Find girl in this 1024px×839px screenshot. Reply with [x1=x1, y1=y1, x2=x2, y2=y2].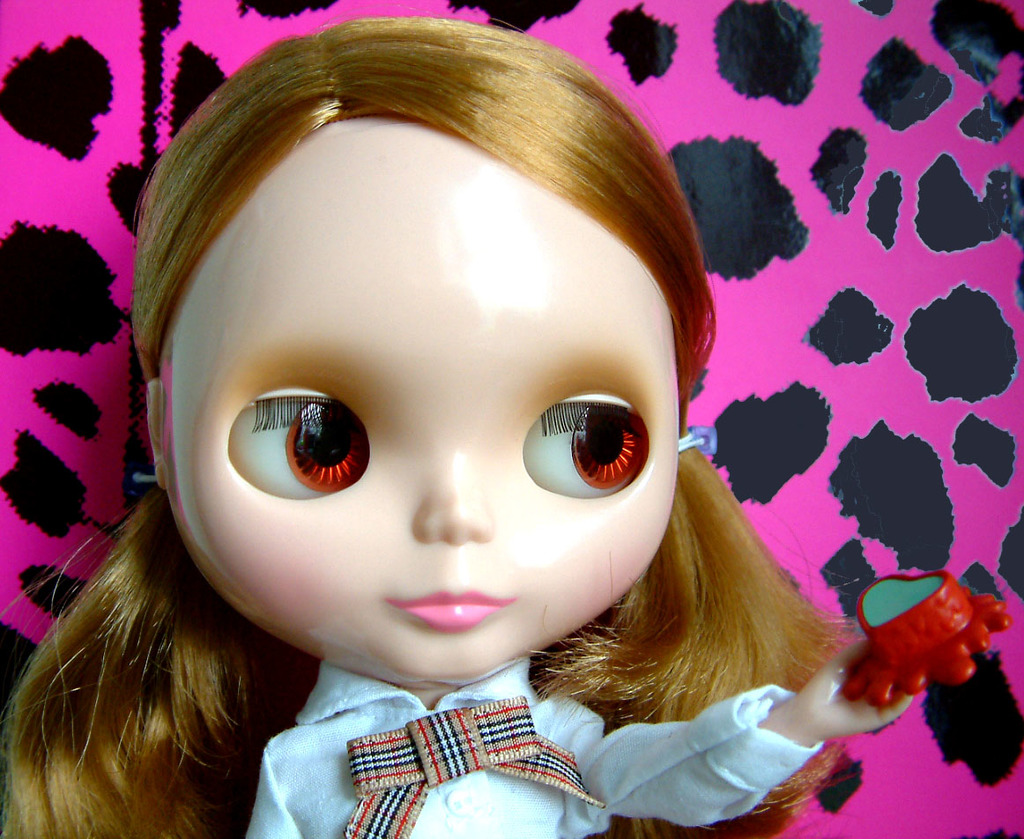
[x1=0, y1=19, x2=912, y2=838].
